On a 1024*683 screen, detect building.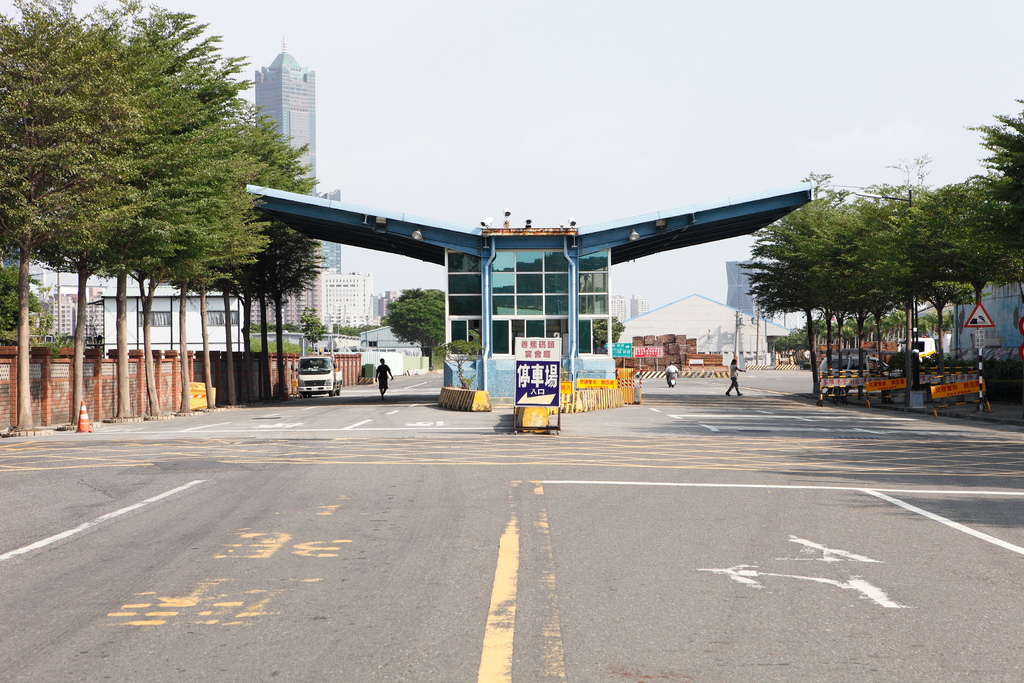
bbox=(27, 35, 373, 356).
